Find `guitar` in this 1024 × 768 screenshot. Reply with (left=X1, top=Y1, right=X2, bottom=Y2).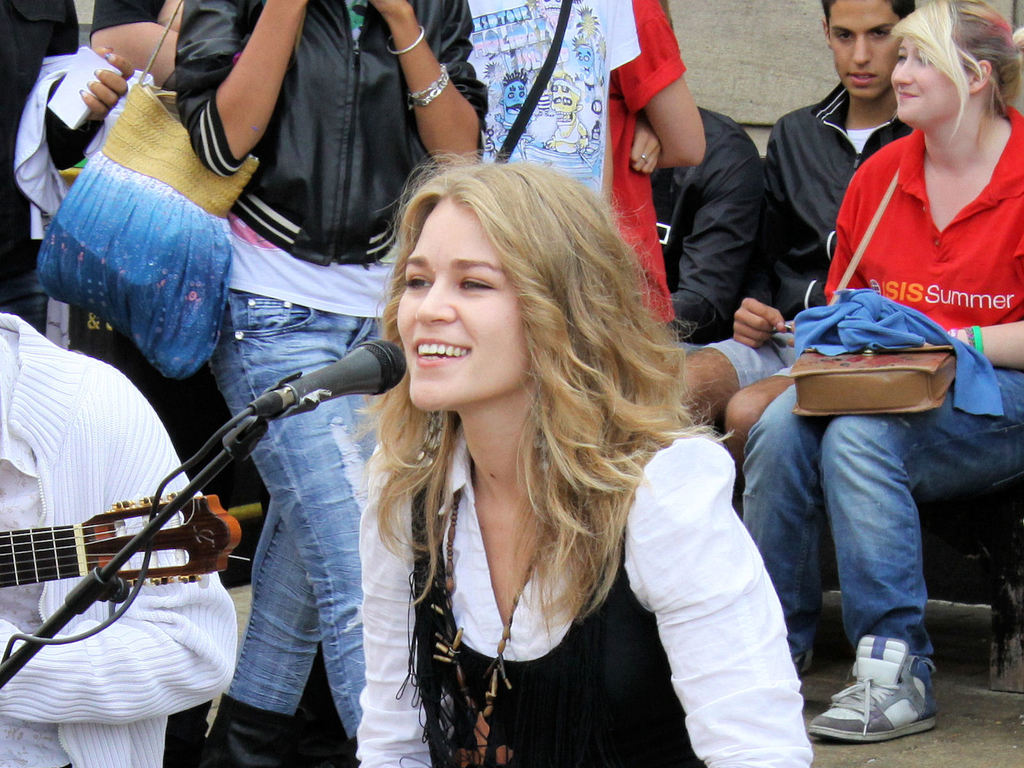
(left=0, top=490, right=240, bottom=597).
